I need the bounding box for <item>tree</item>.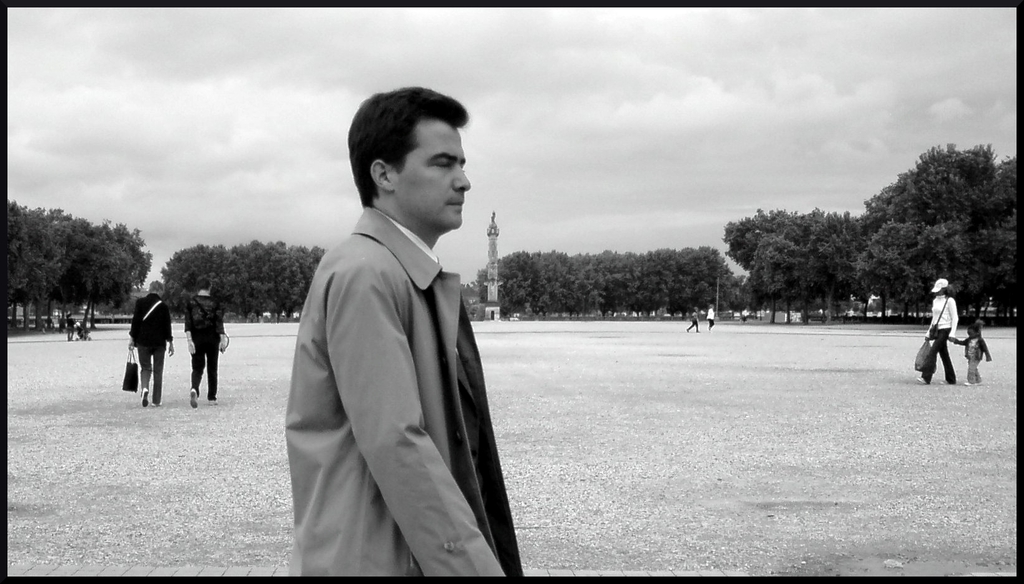
Here it is: <region>740, 217, 825, 327</region>.
